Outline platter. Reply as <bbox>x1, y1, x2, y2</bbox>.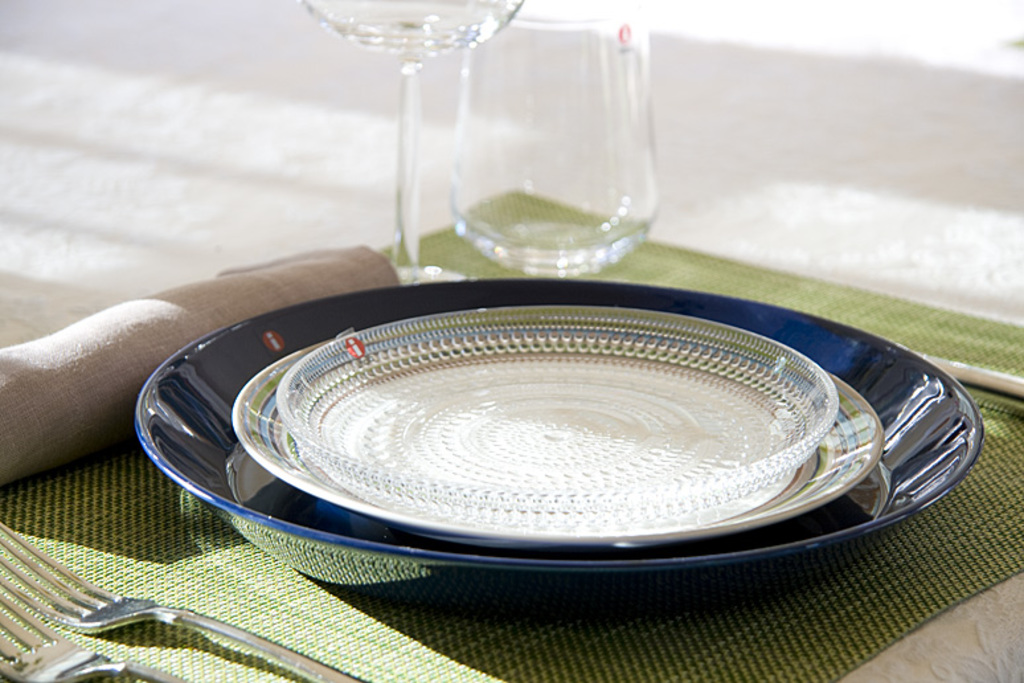
<bbox>230, 340, 880, 551</bbox>.
